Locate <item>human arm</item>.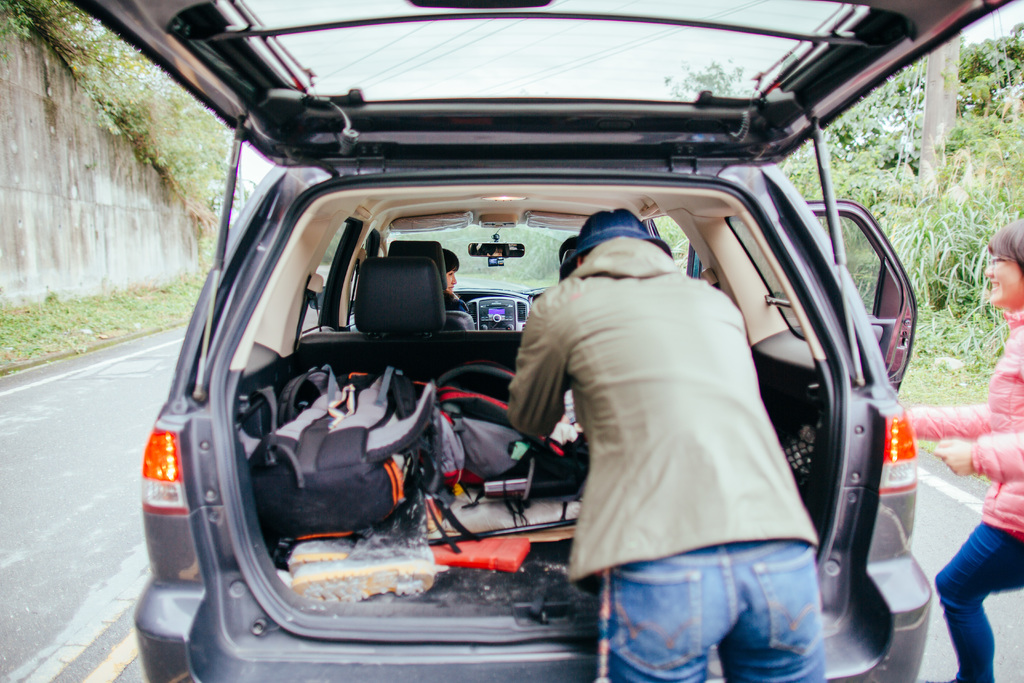
Bounding box: [566, 390, 582, 436].
